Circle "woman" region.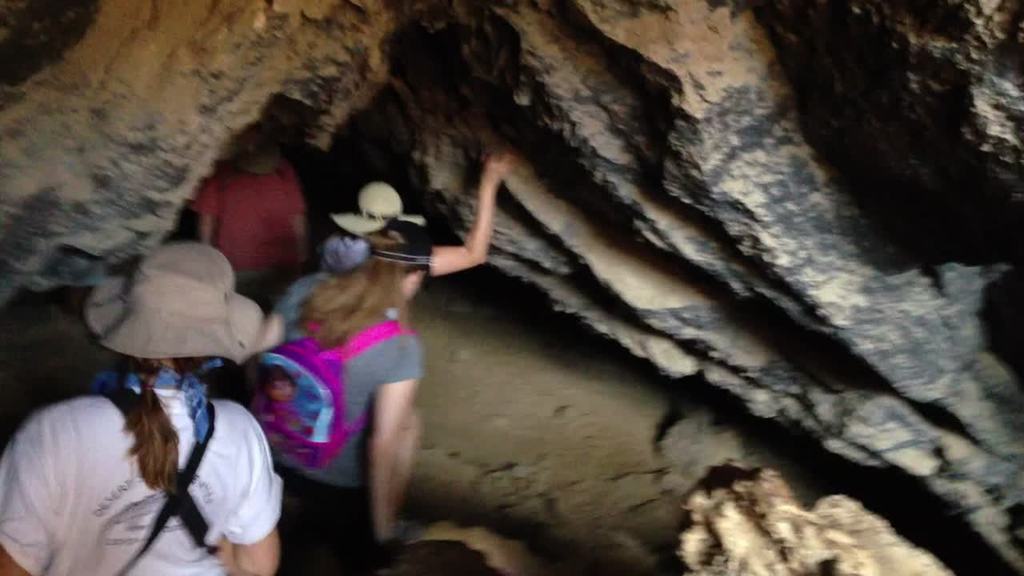
Region: bbox(1, 244, 283, 575).
